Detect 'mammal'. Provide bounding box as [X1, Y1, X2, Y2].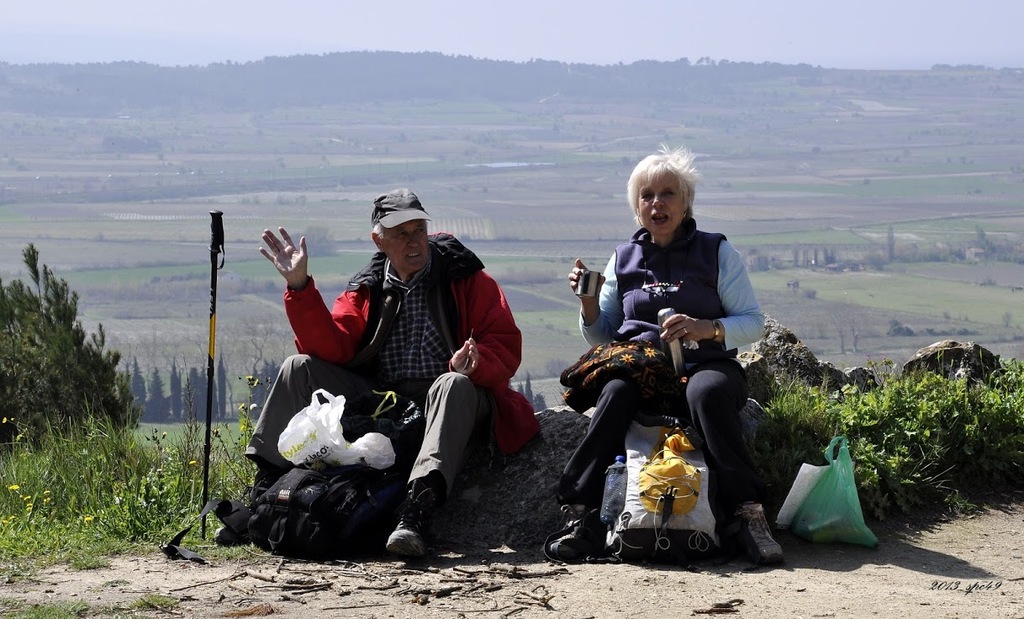
[546, 138, 789, 577].
